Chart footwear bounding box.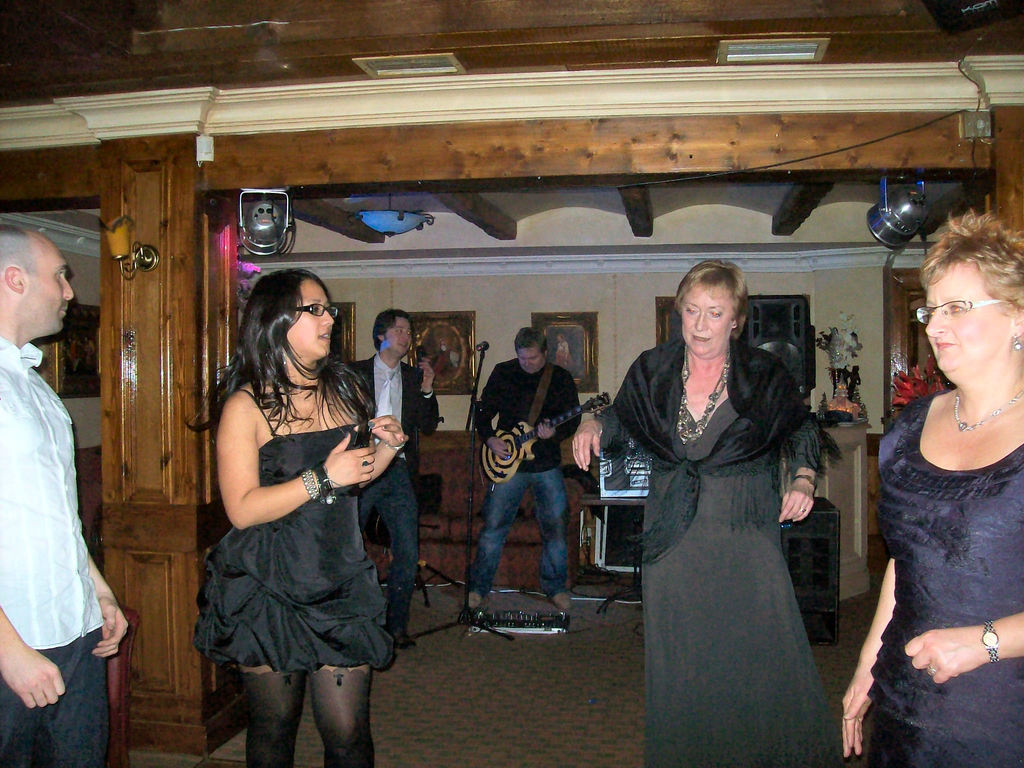
Charted: select_region(549, 590, 574, 616).
